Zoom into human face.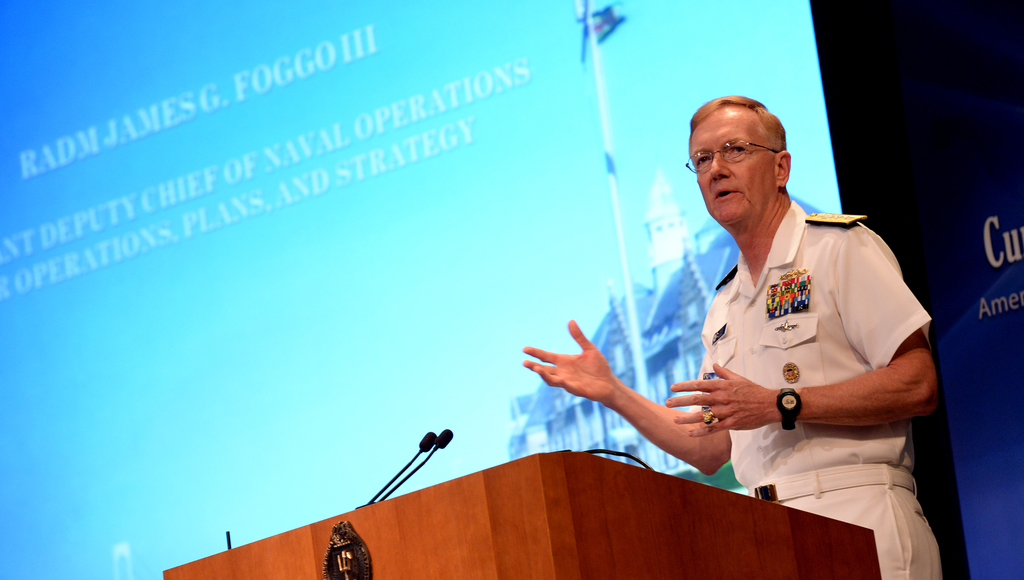
Zoom target: [687,116,772,222].
